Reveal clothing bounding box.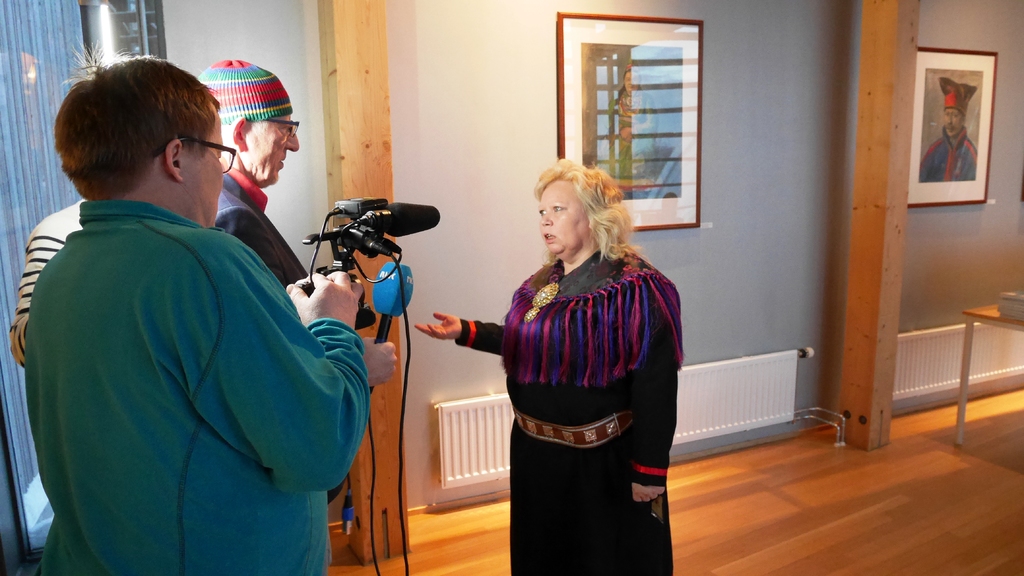
Revealed: (left=463, top=205, right=684, bottom=552).
